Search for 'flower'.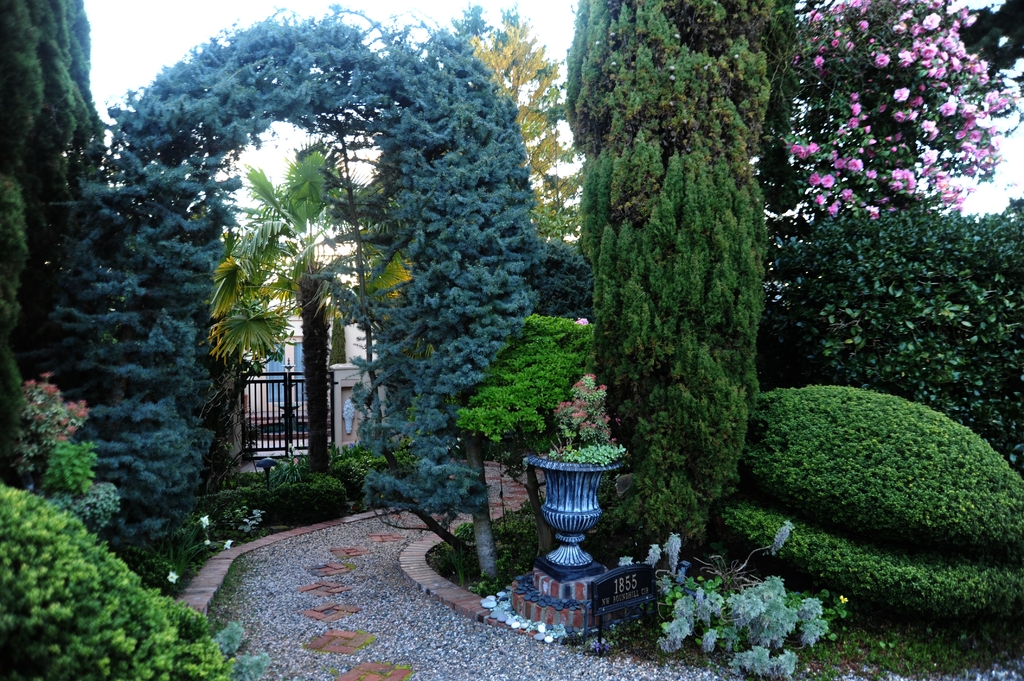
Found at <box>165,569,181,585</box>.
